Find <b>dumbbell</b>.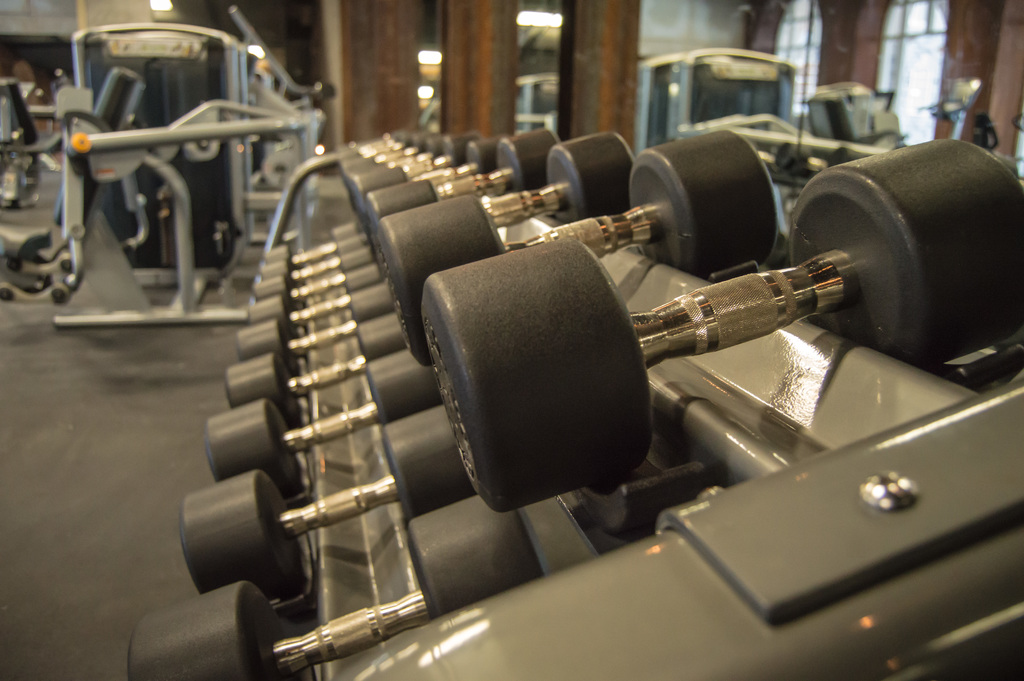
box=[126, 494, 545, 680].
